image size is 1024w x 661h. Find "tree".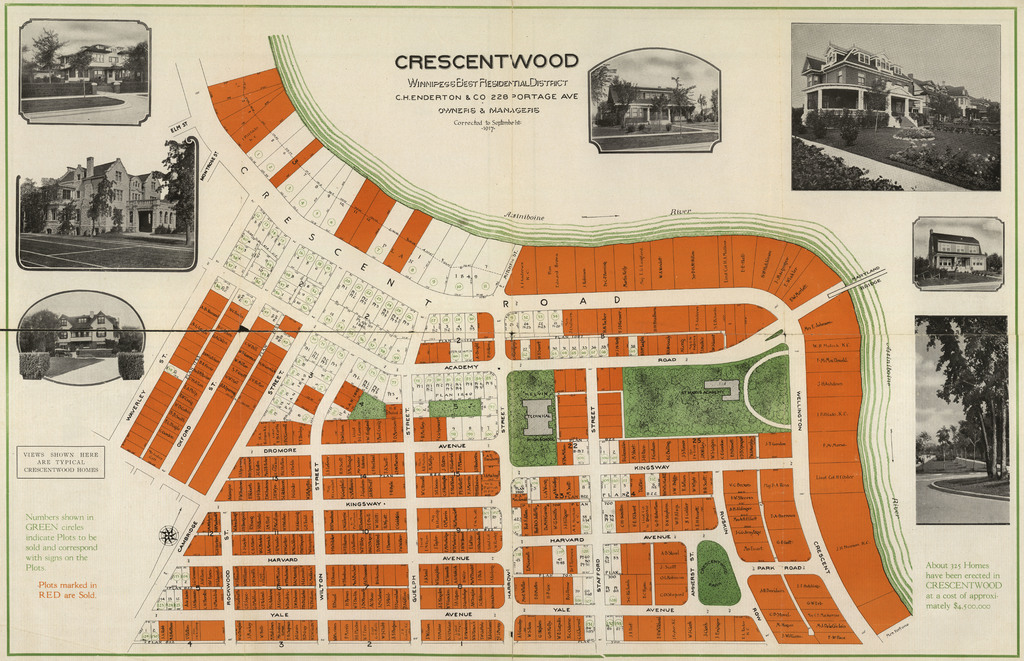
box(592, 65, 612, 105).
